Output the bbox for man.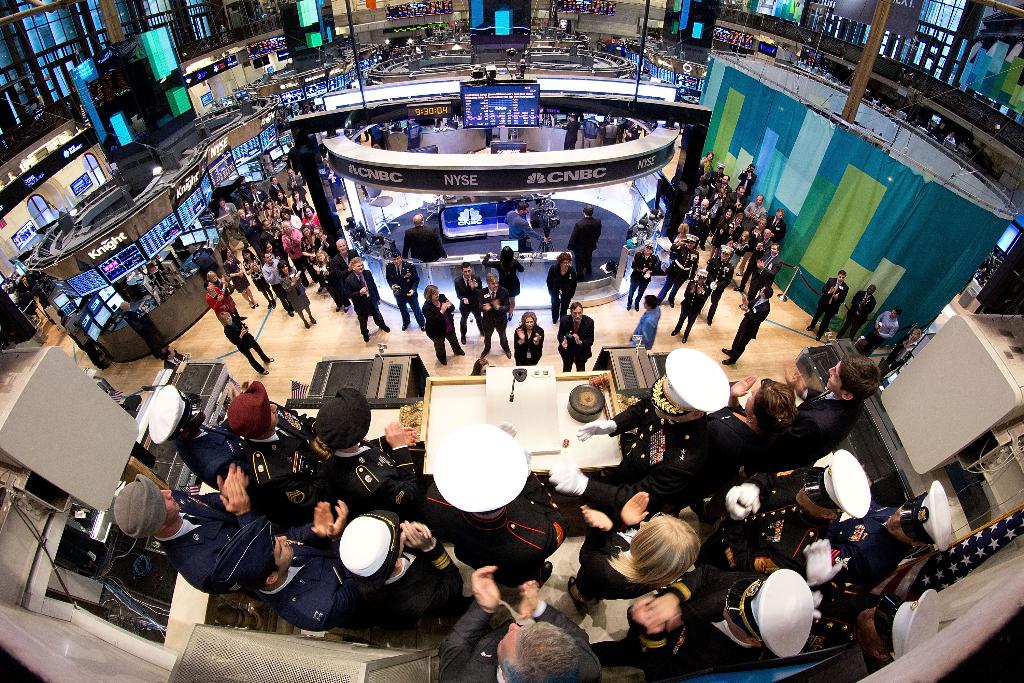
box(111, 468, 255, 597).
